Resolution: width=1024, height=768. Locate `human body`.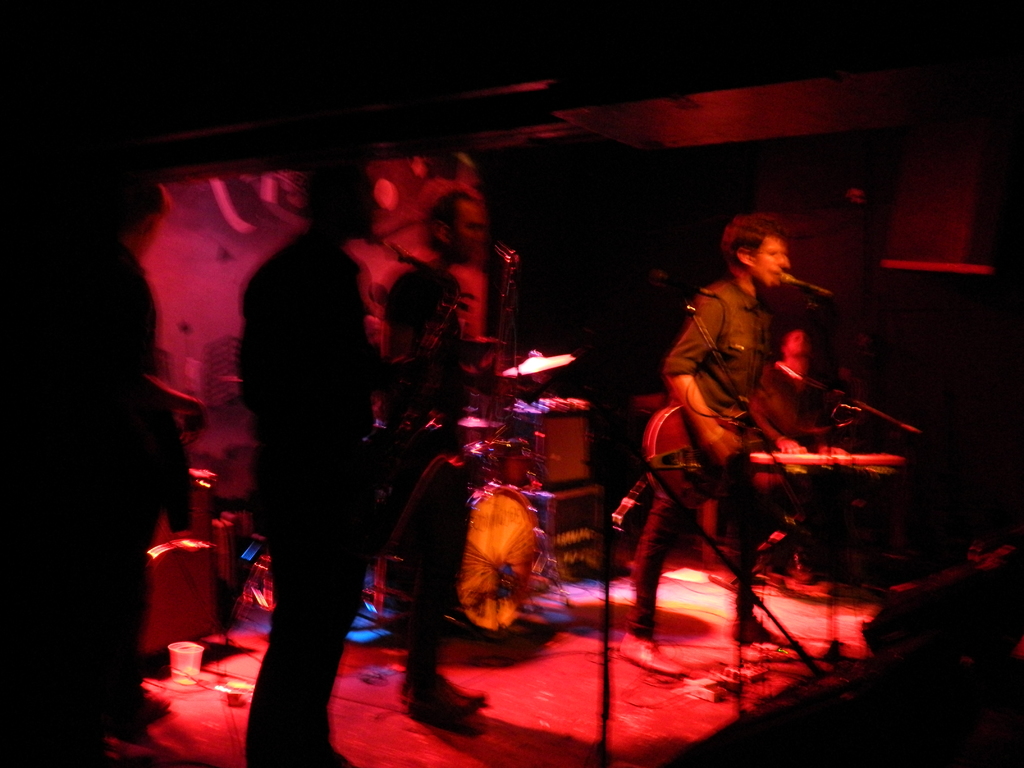
(left=378, top=259, right=498, bottom=733).
